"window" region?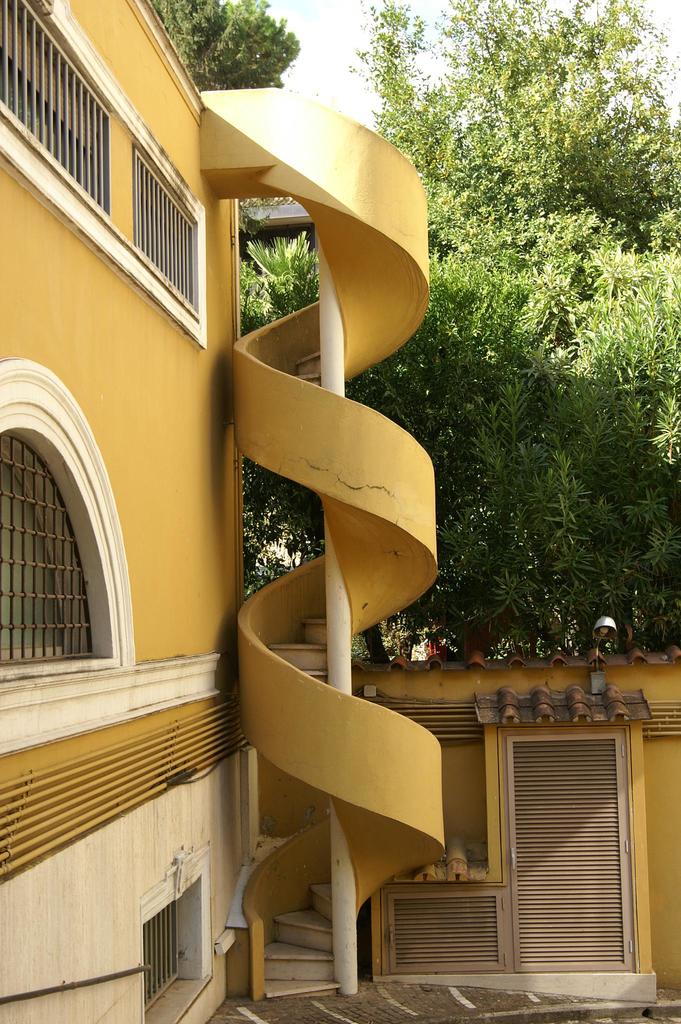
x1=0 y1=0 x2=209 y2=346
